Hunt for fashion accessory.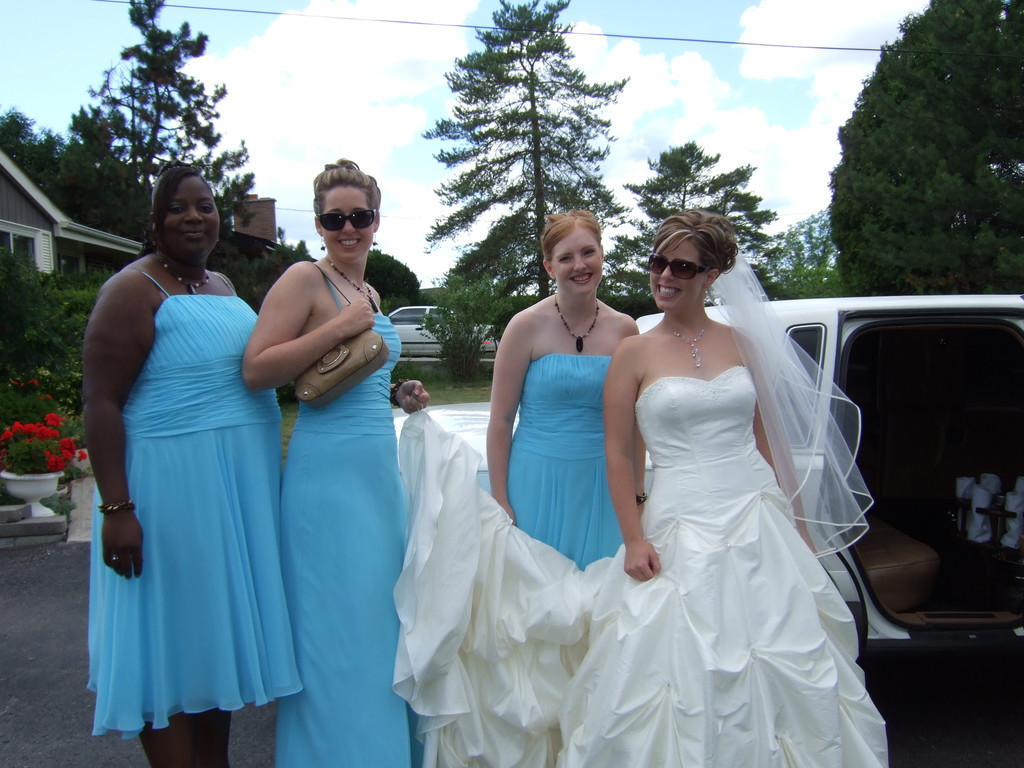
Hunted down at 108,555,121,563.
